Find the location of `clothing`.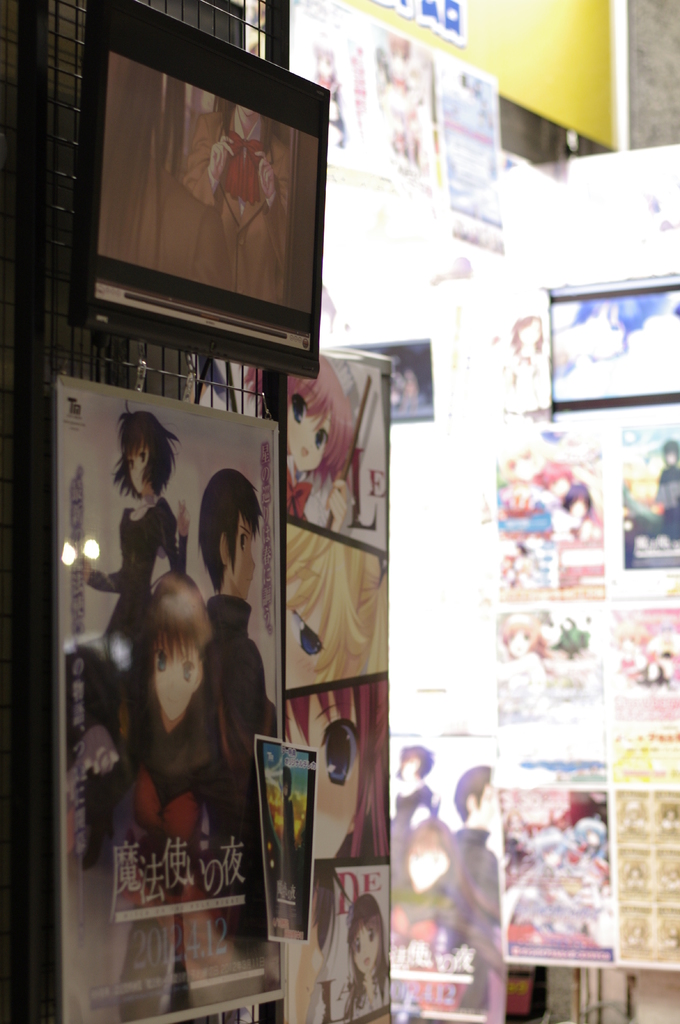
Location: [388,781,437,888].
